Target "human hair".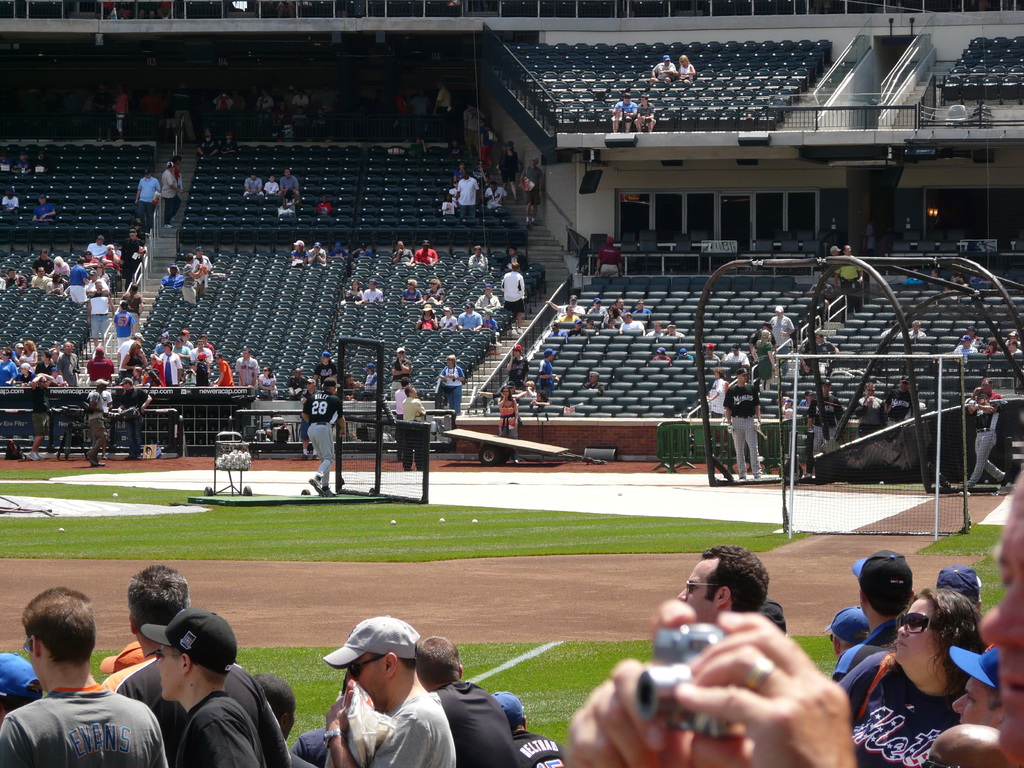
Target region: (left=124, top=564, right=191, bottom=637).
